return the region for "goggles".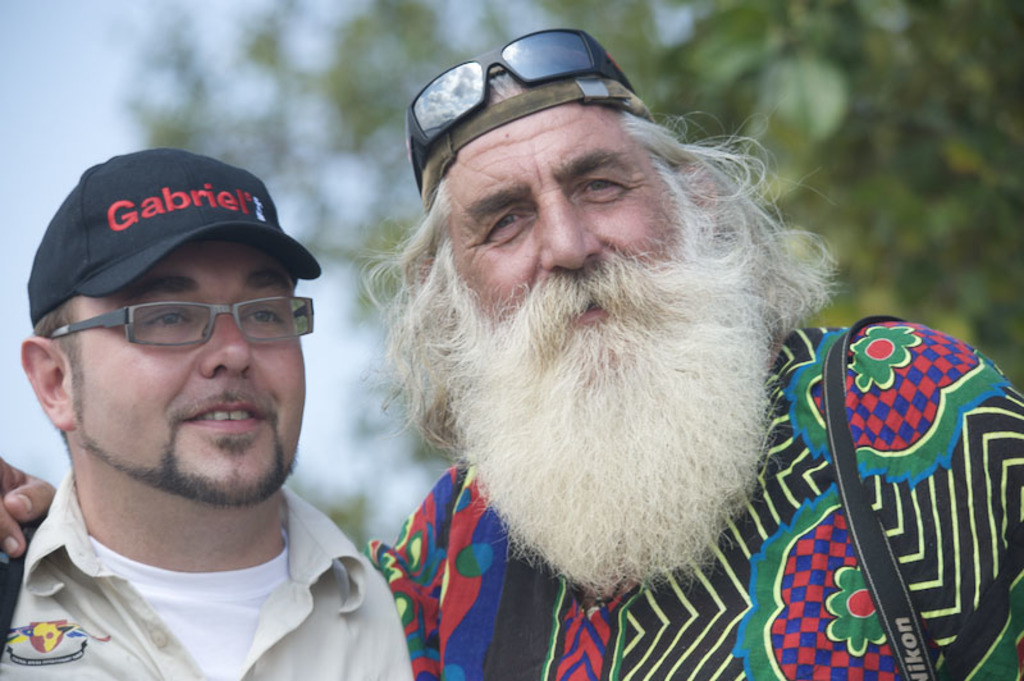
locate(404, 27, 635, 195).
